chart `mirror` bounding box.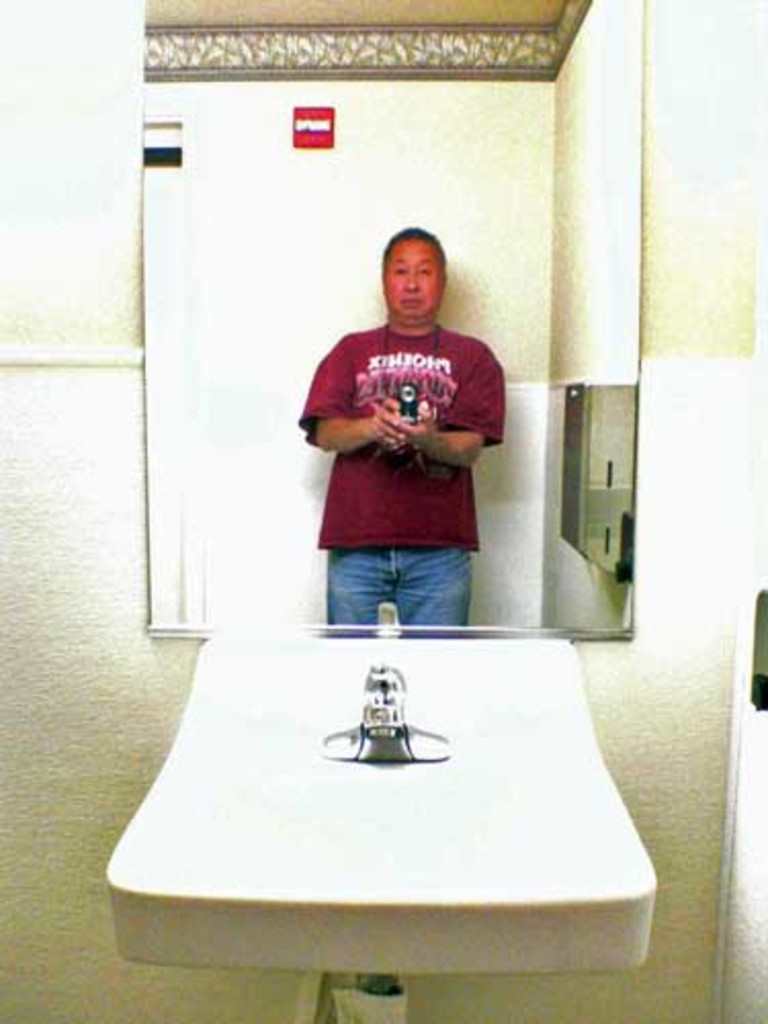
Charted: box=[139, 0, 645, 641].
